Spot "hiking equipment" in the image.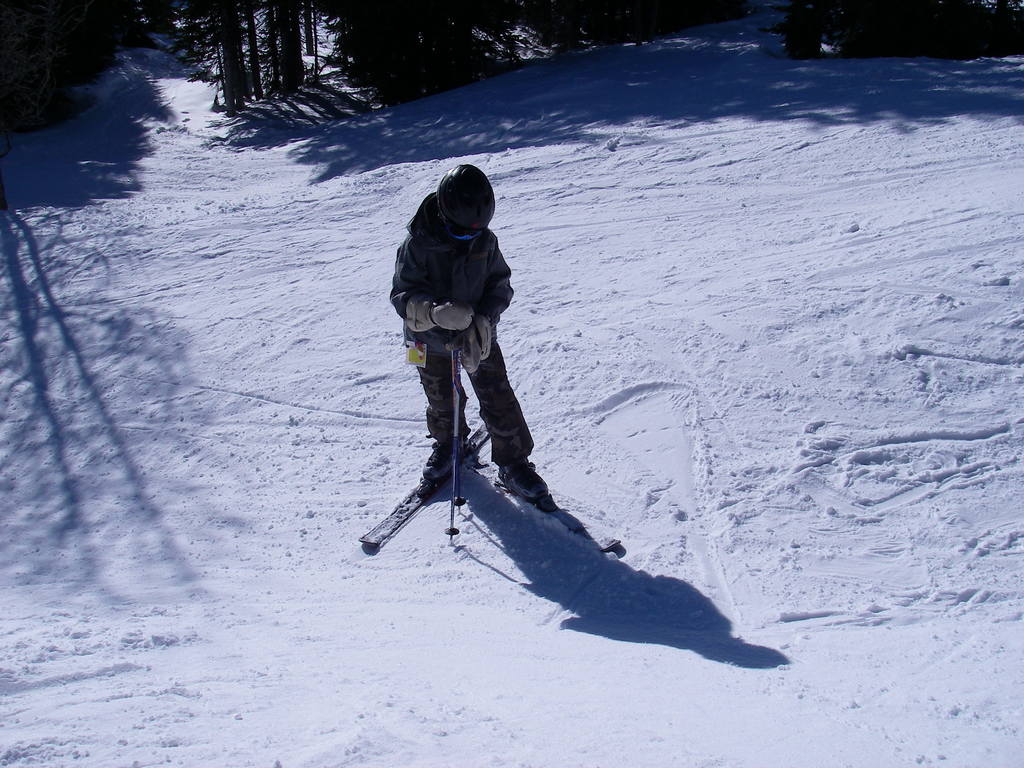
"hiking equipment" found at box=[431, 163, 503, 253].
